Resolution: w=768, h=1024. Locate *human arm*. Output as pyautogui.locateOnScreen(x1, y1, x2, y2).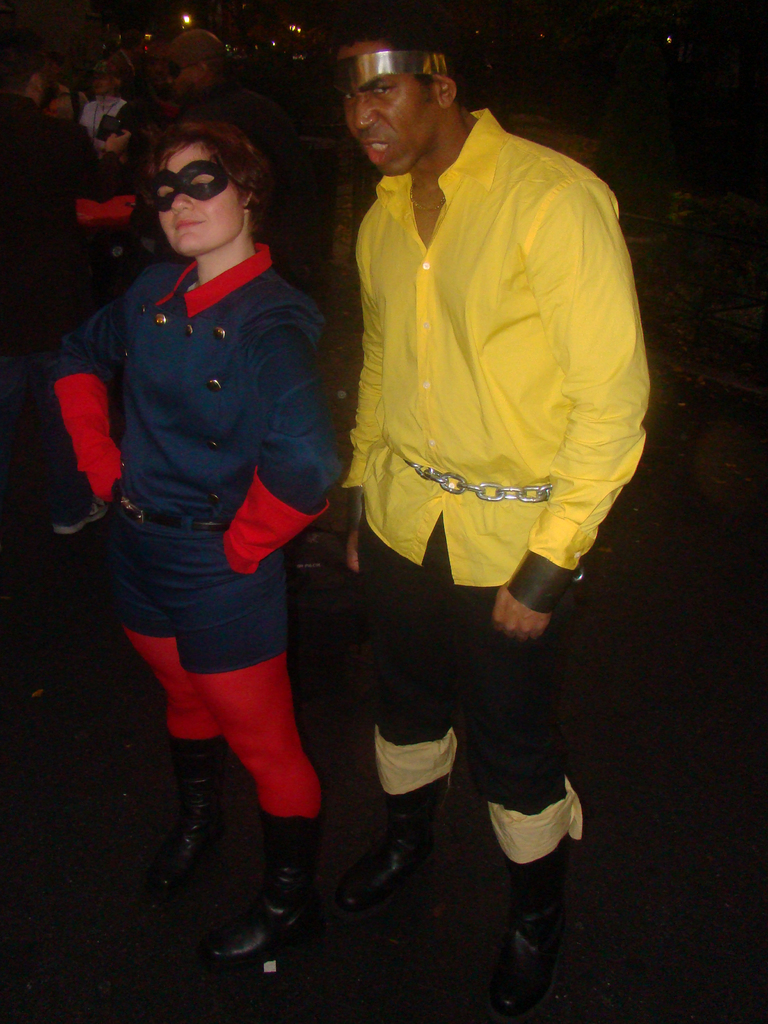
pyautogui.locateOnScreen(269, 101, 317, 204).
